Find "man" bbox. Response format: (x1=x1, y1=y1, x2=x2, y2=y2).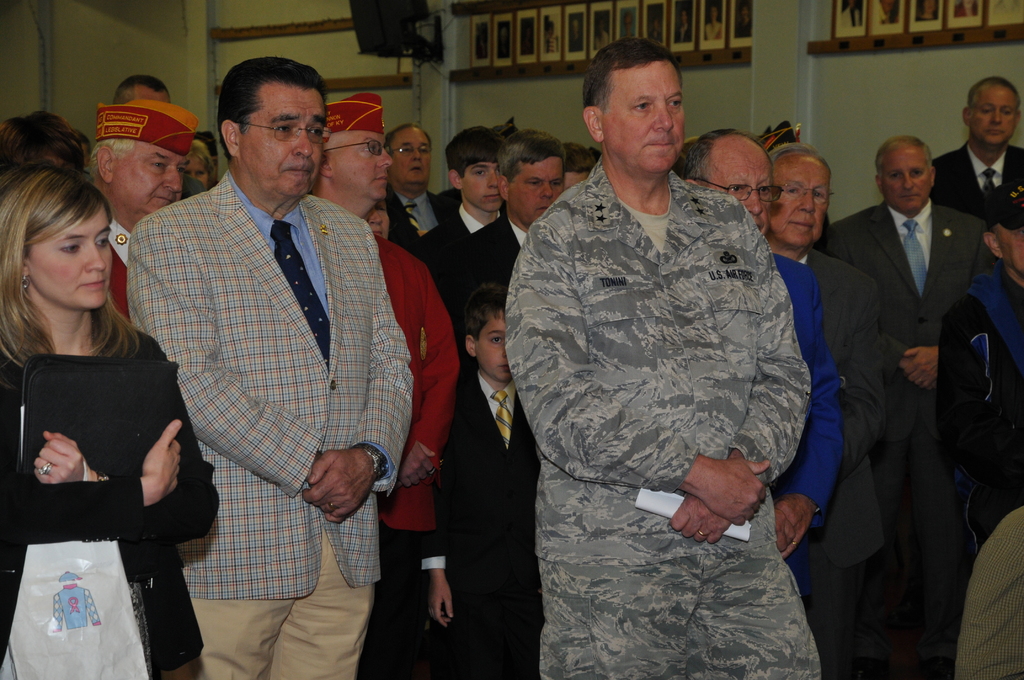
(x1=84, y1=89, x2=184, y2=336).
